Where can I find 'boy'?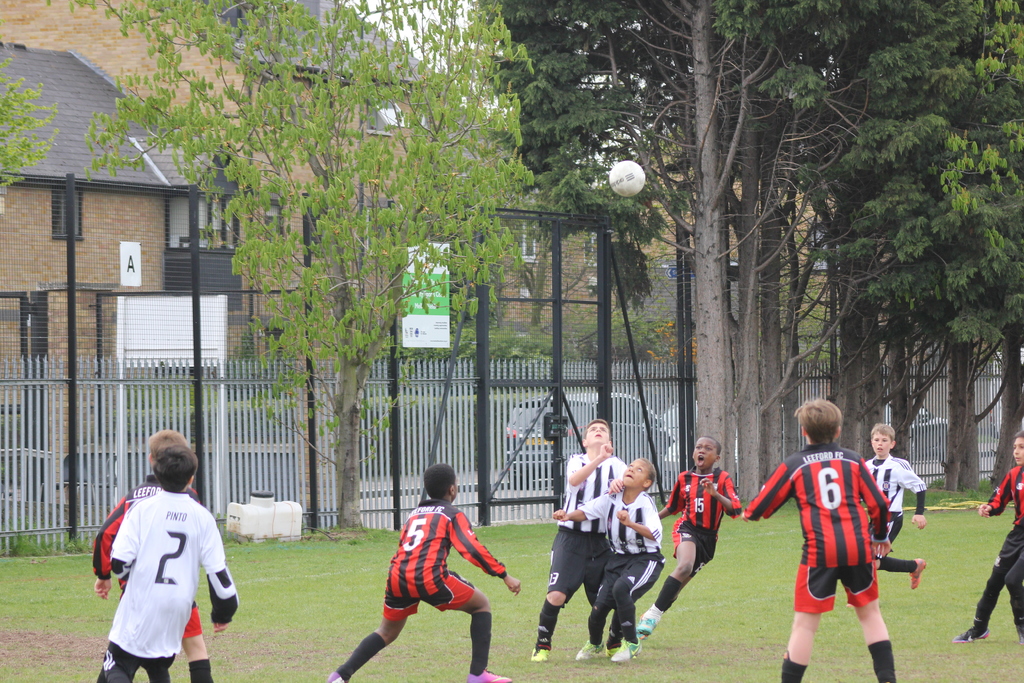
You can find it at Rect(324, 462, 527, 682).
